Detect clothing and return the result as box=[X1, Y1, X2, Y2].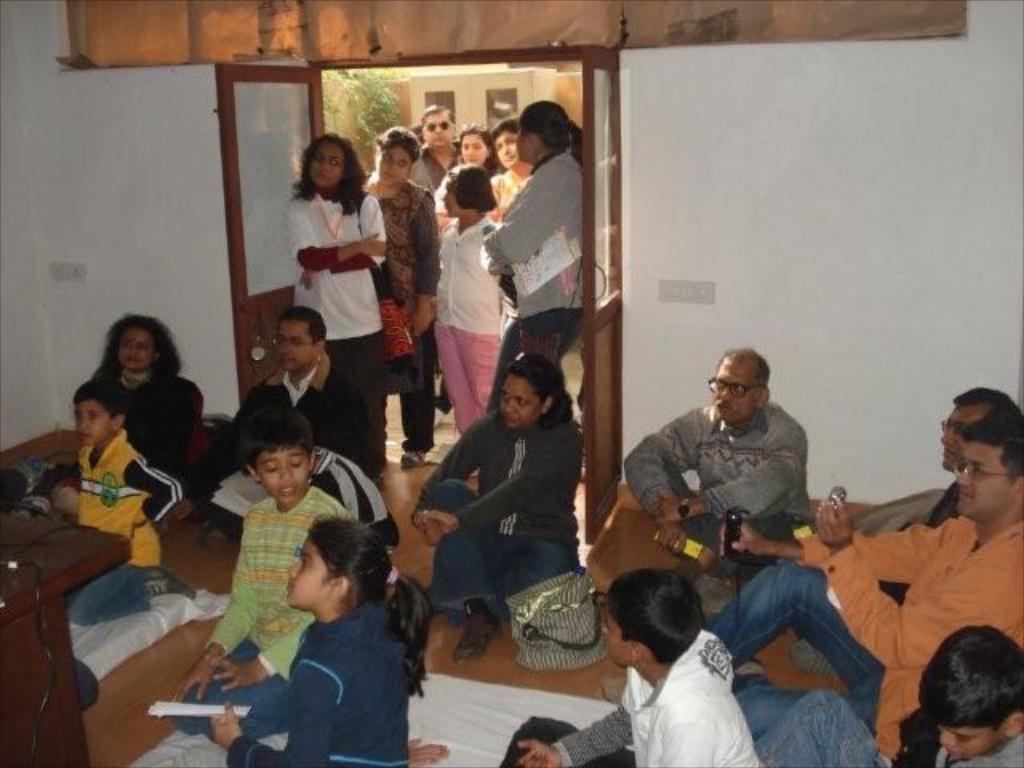
box=[274, 131, 584, 443].
